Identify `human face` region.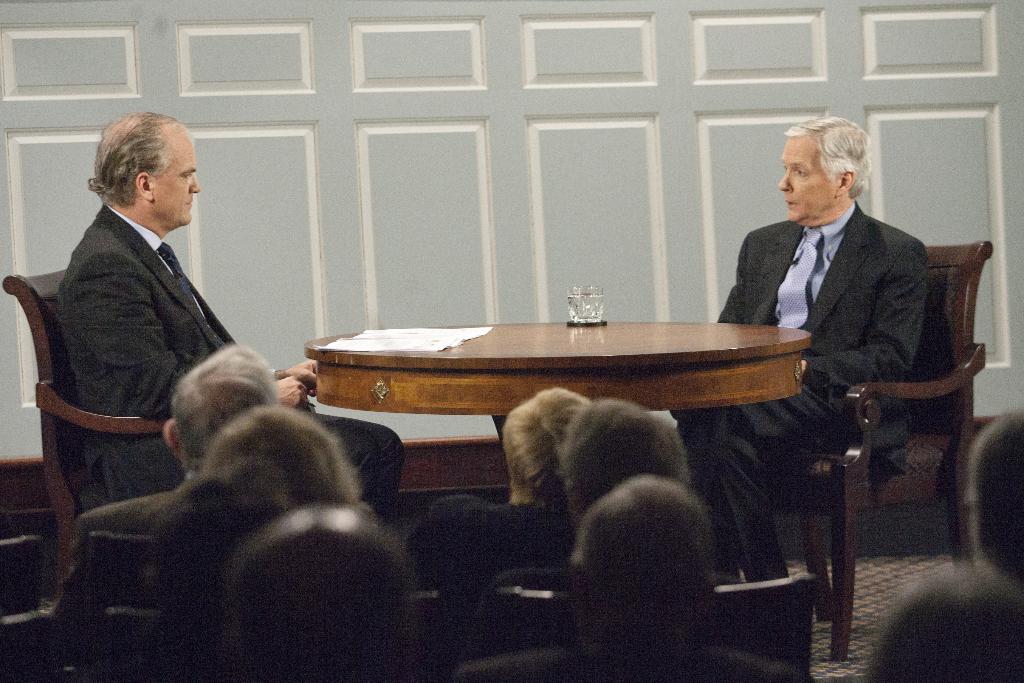
Region: [147, 125, 200, 217].
